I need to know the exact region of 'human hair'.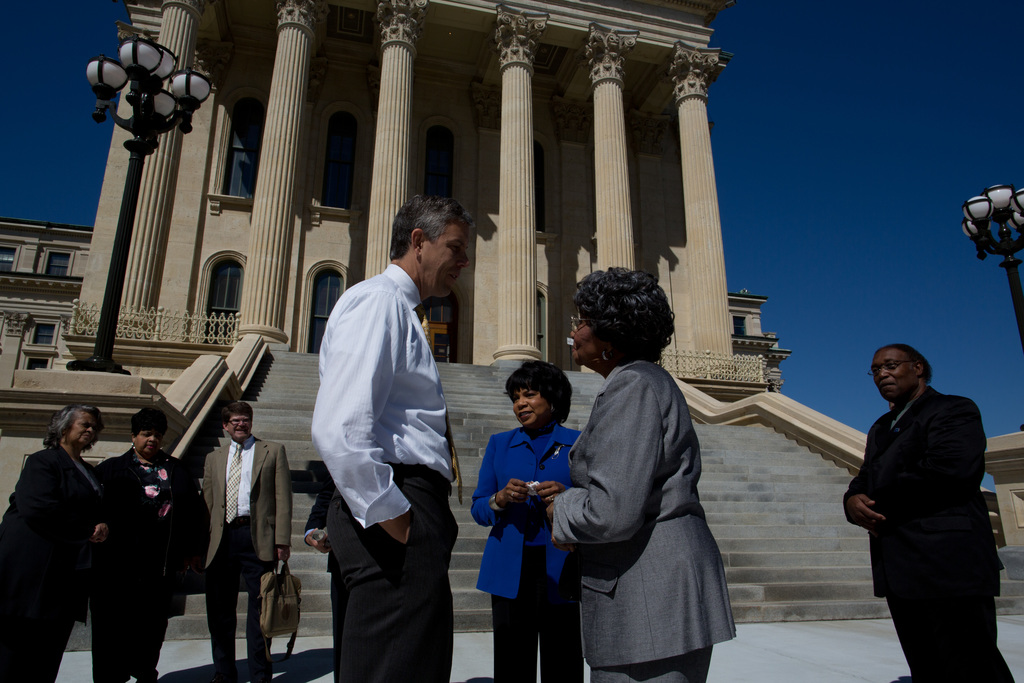
Region: x1=220 y1=401 x2=256 y2=426.
